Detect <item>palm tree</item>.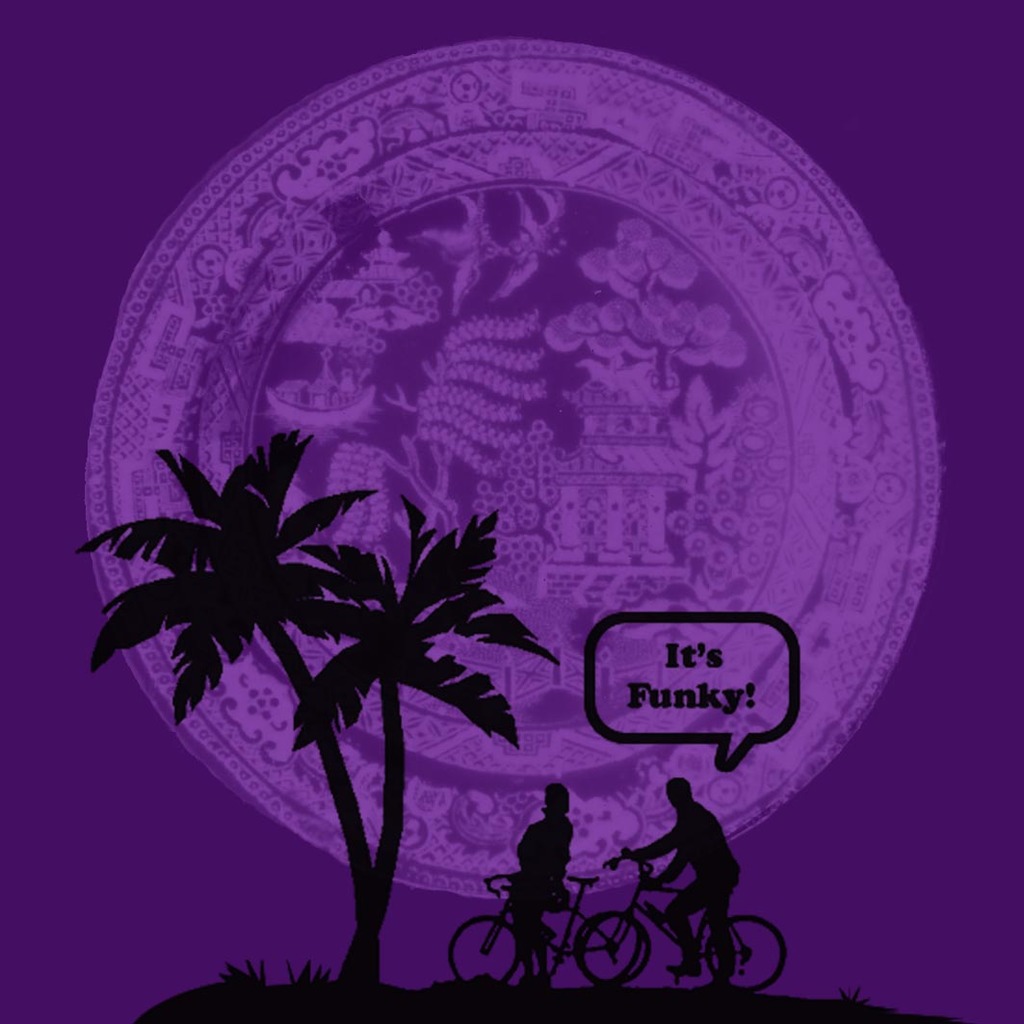
Detected at (49,425,382,918).
